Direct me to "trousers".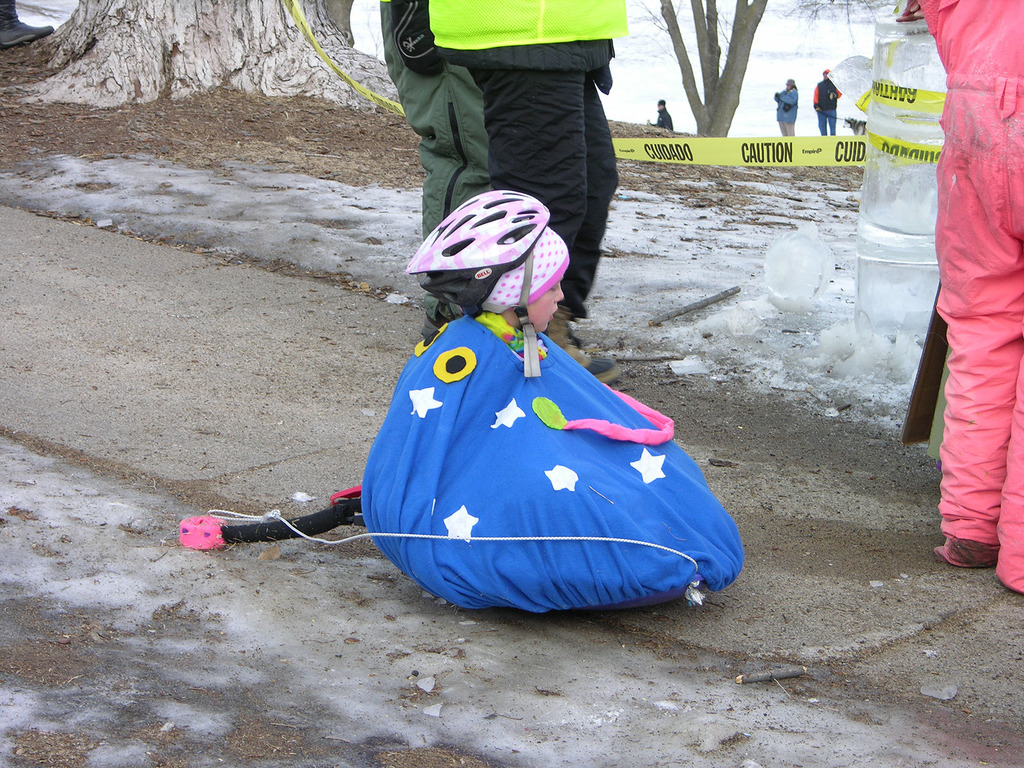
Direction: bbox=(778, 122, 795, 136).
